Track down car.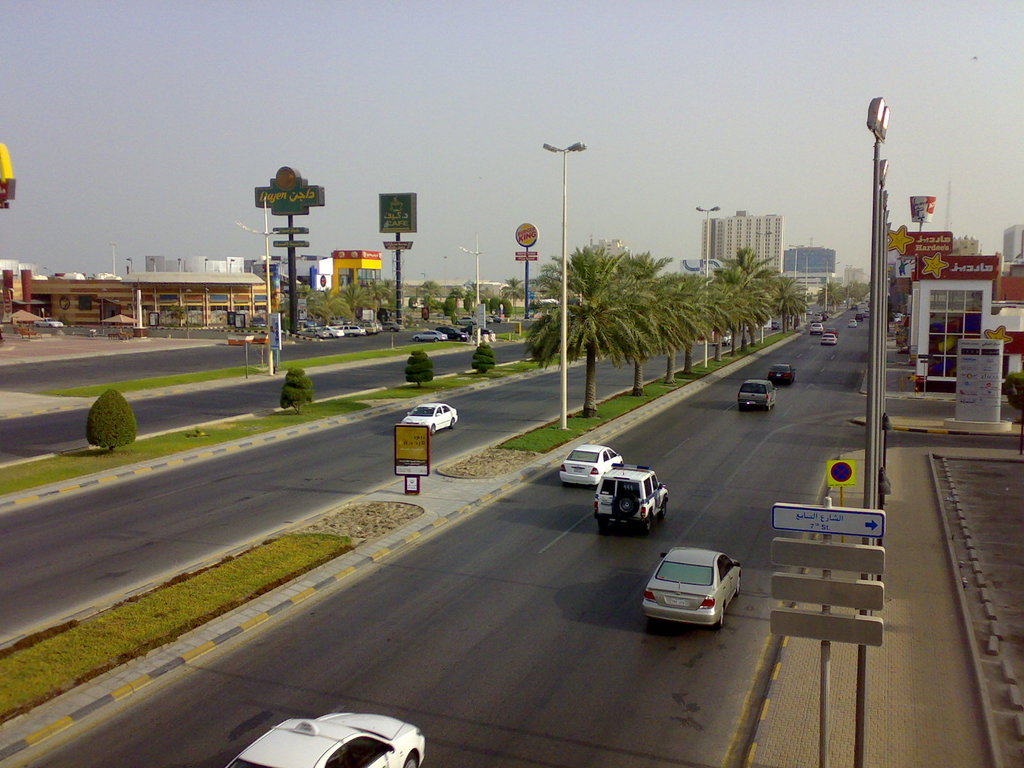
Tracked to detection(327, 323, 341, 336).
